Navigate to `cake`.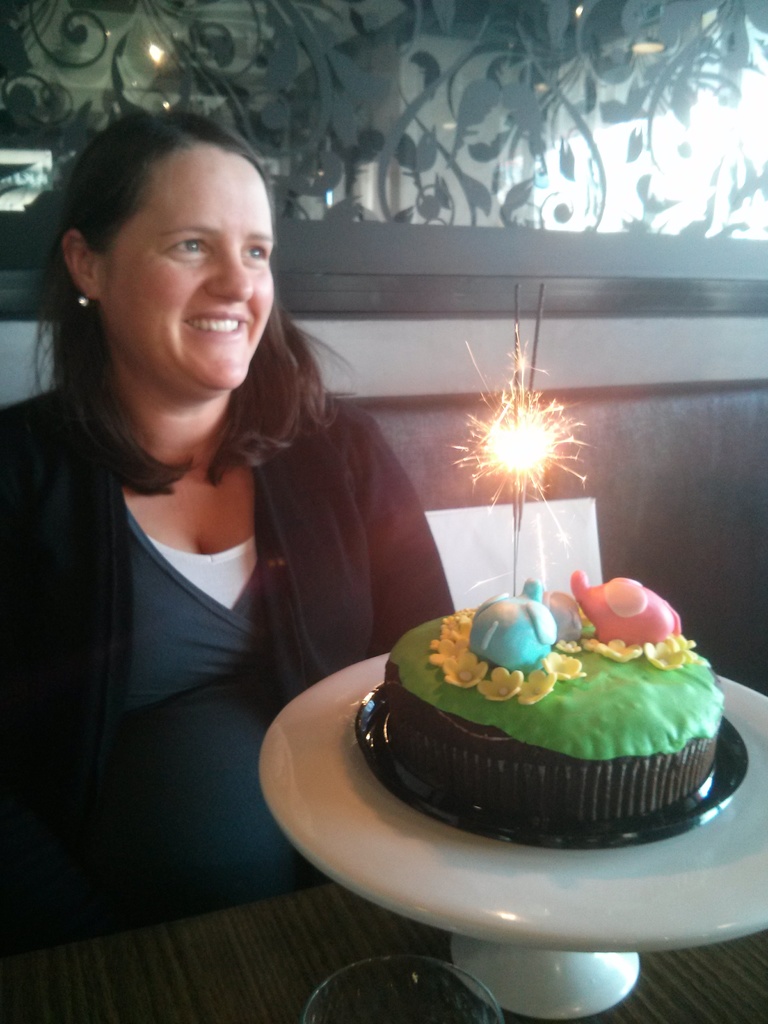
Navigation target: (x1=378, y1=573, x2=728, y2=829).
